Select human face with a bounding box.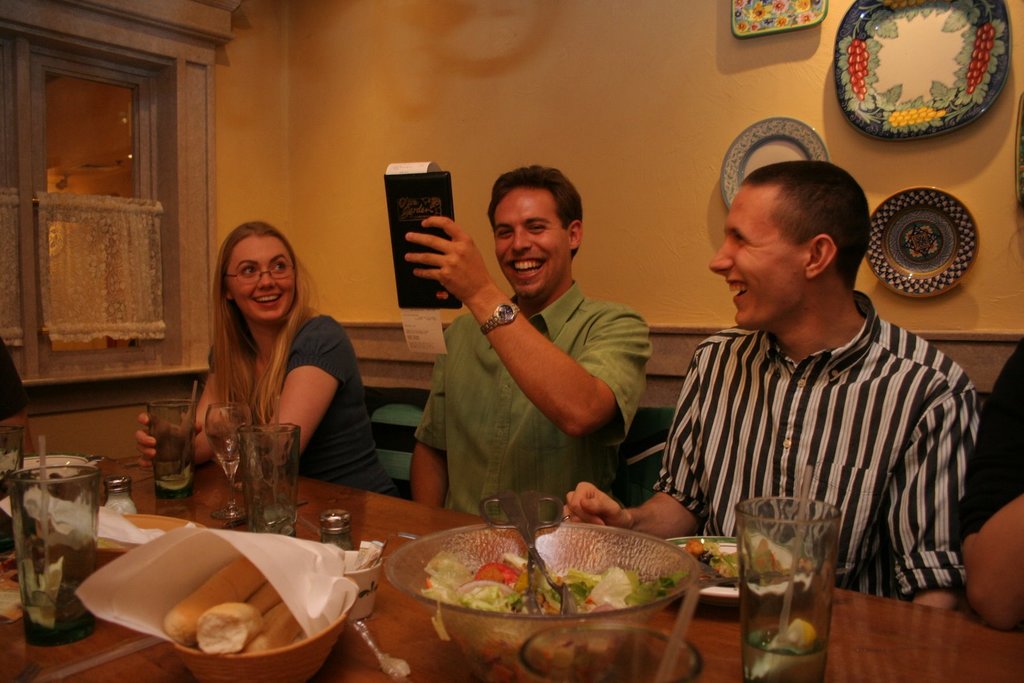
crop(493, 192, 570, 302).
